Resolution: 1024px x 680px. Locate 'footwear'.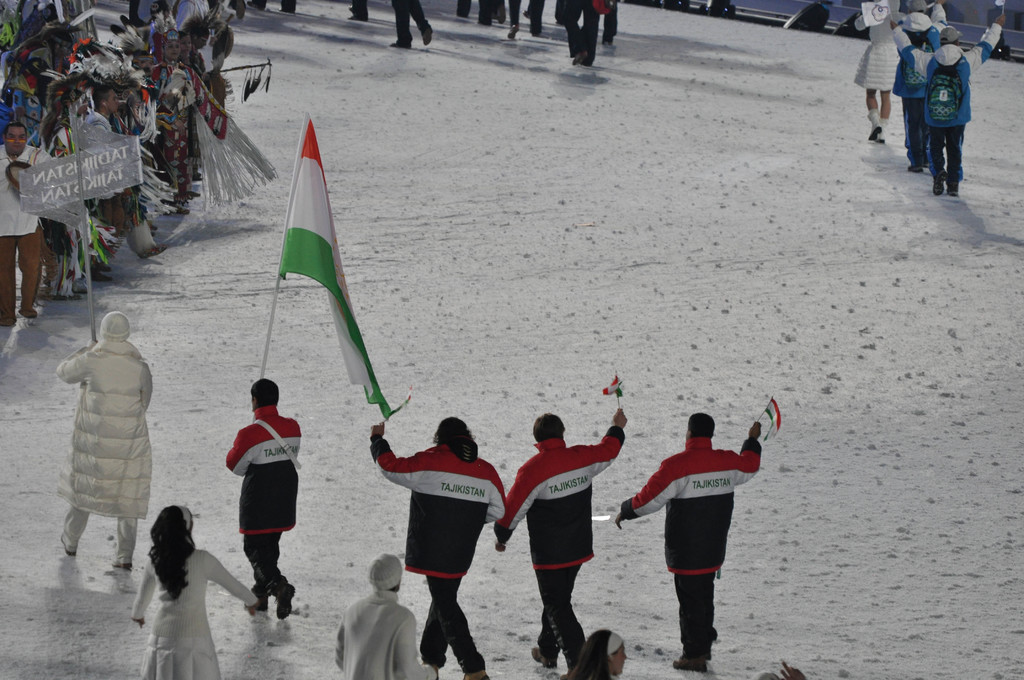
bbox(866, 109, 883, 142).
